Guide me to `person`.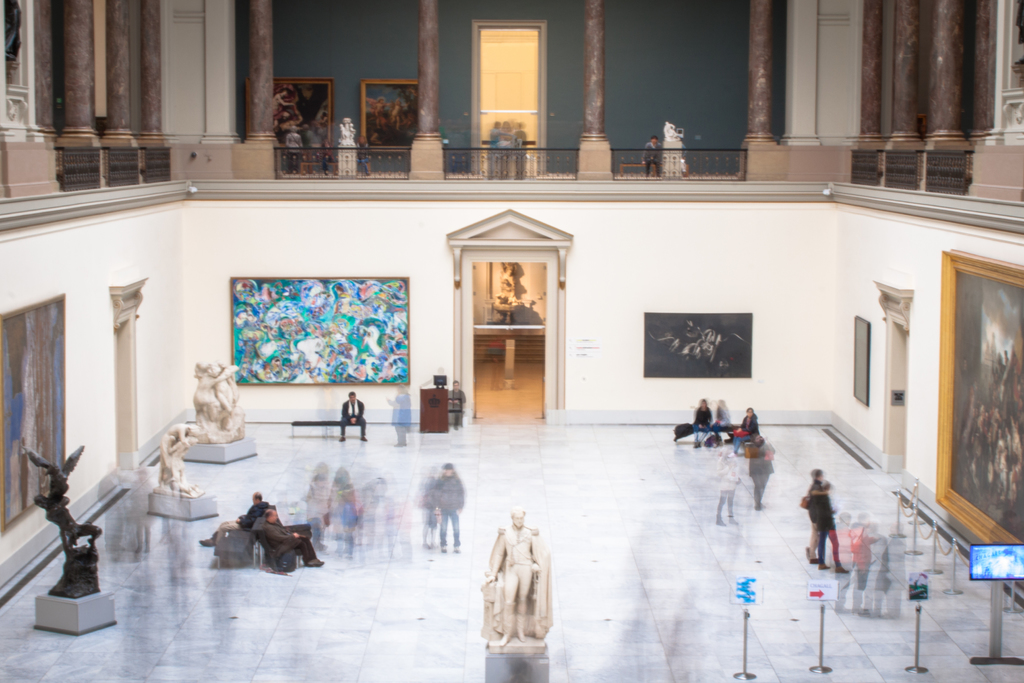
Guidance: <region>155, 422, 205, 498</region>.
